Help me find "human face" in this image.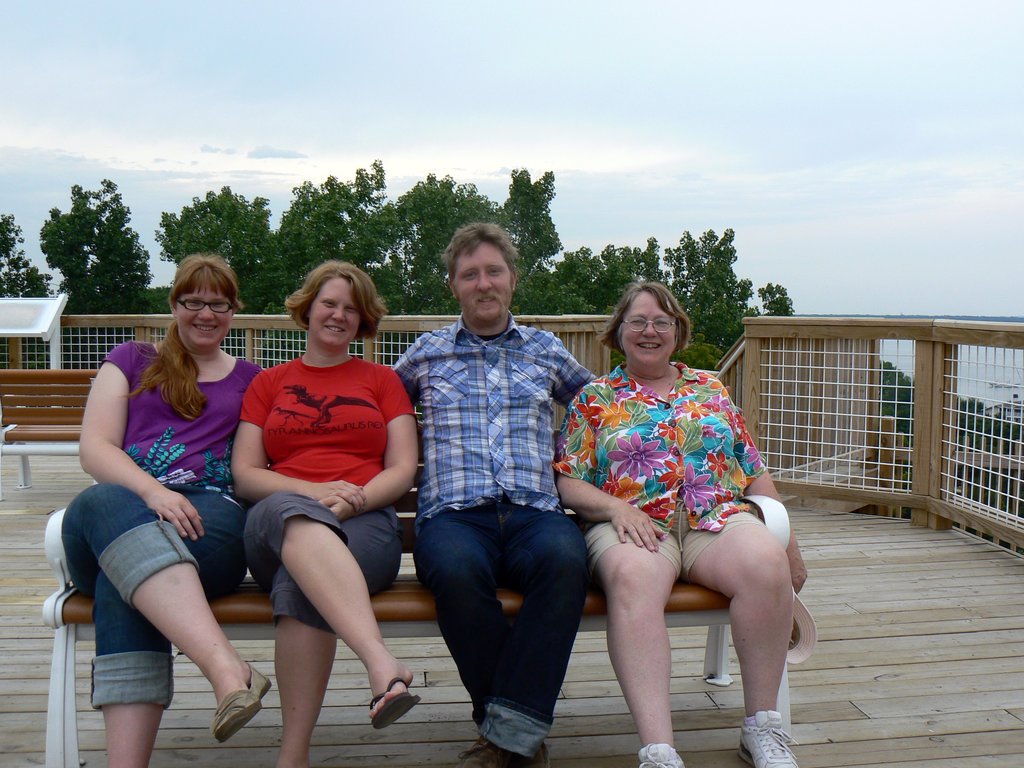
Found it: Rect(620, 291, 677, 369).
